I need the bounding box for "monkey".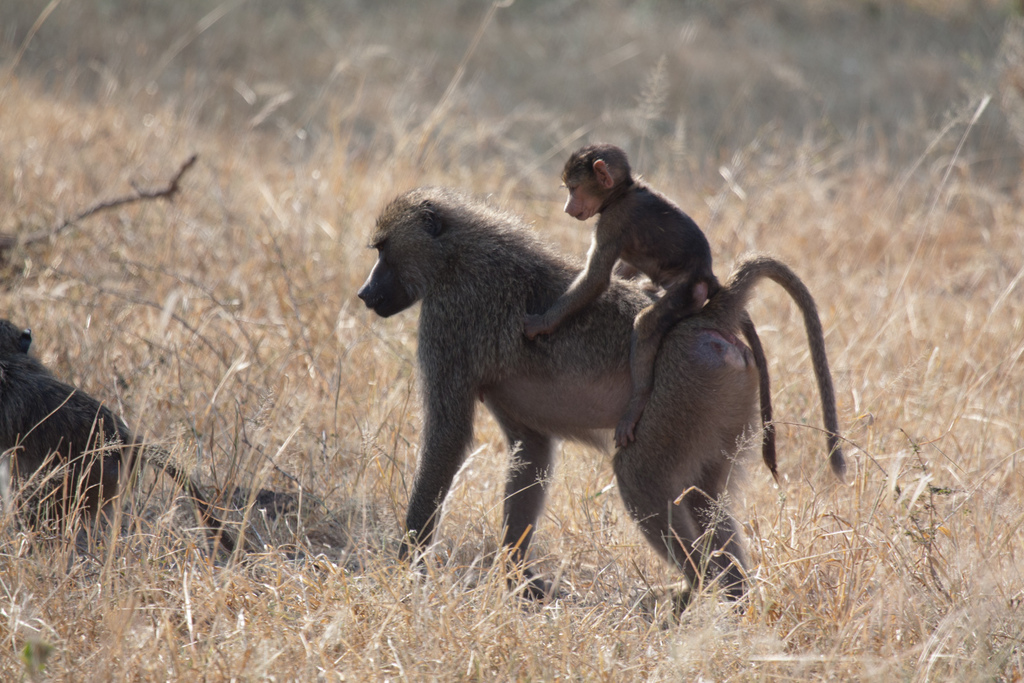
Here it is: [left=524, top=138, right=846, bottom=482].
